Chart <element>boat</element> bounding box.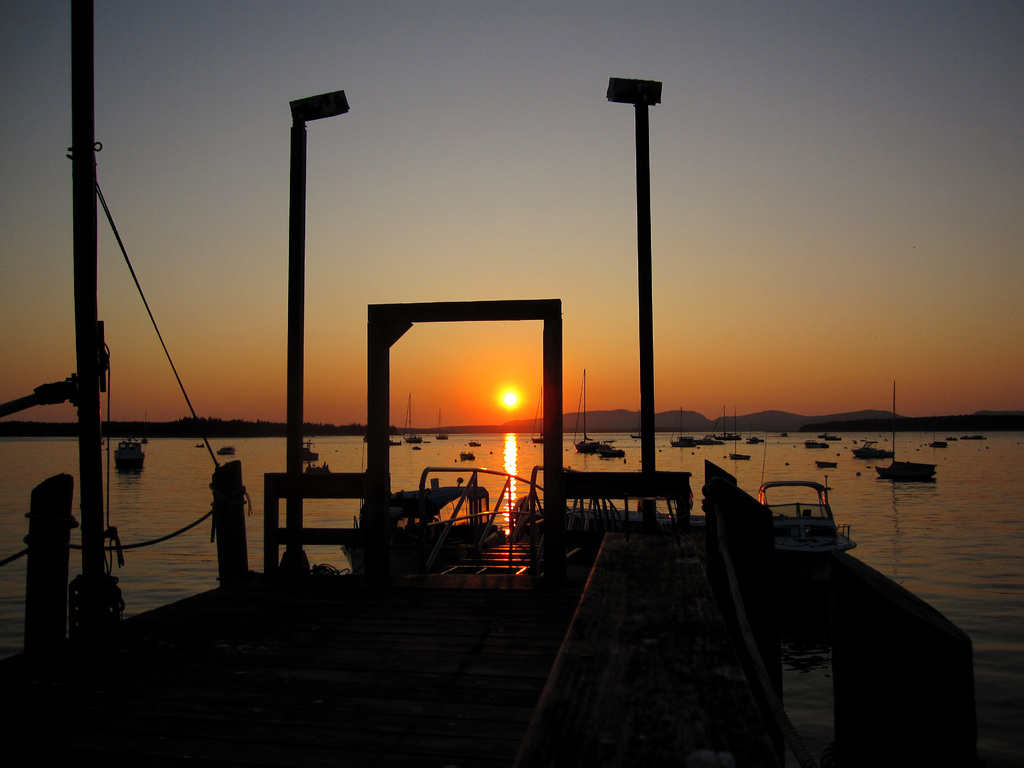
Charted: 801 438 831 452.
